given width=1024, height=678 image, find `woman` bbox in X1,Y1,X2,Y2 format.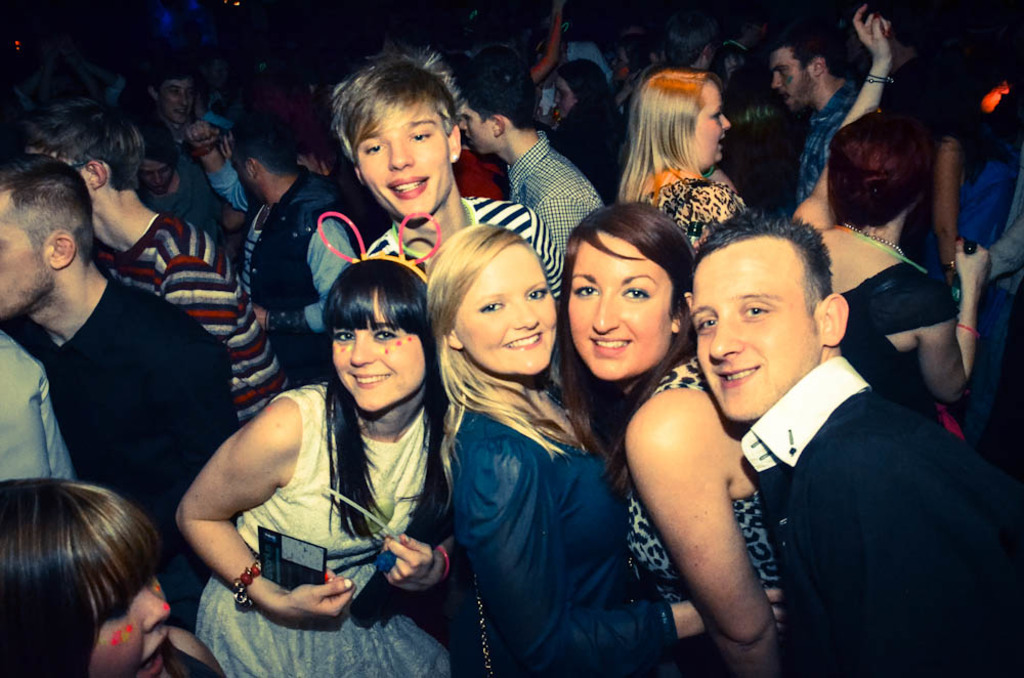
188,232,464,662.
